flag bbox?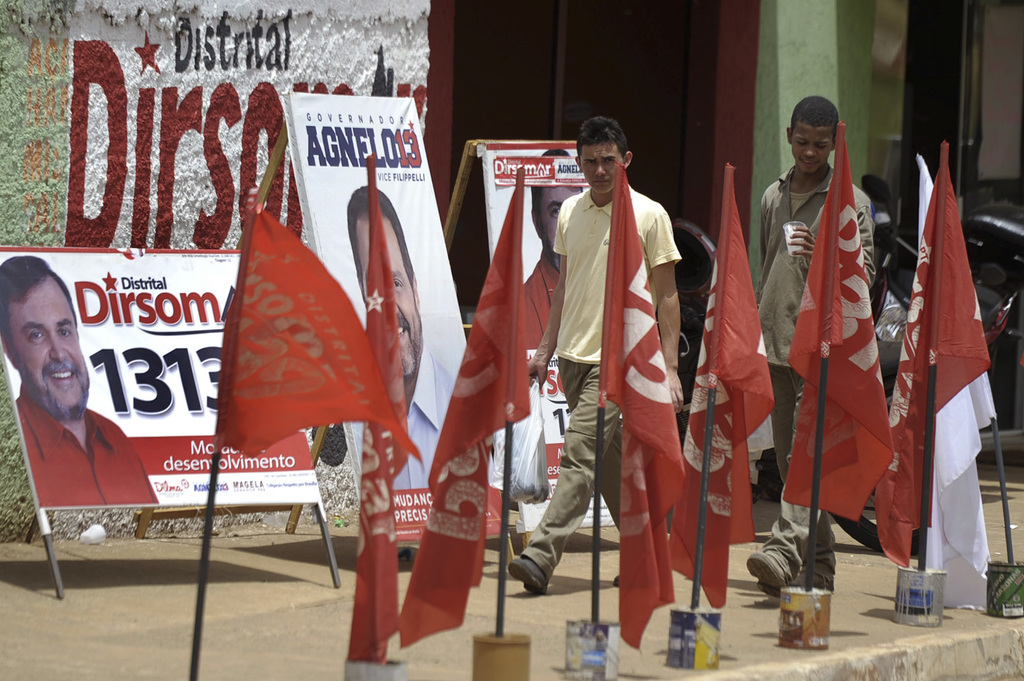
bbox=(392, 164, 524, 643)
